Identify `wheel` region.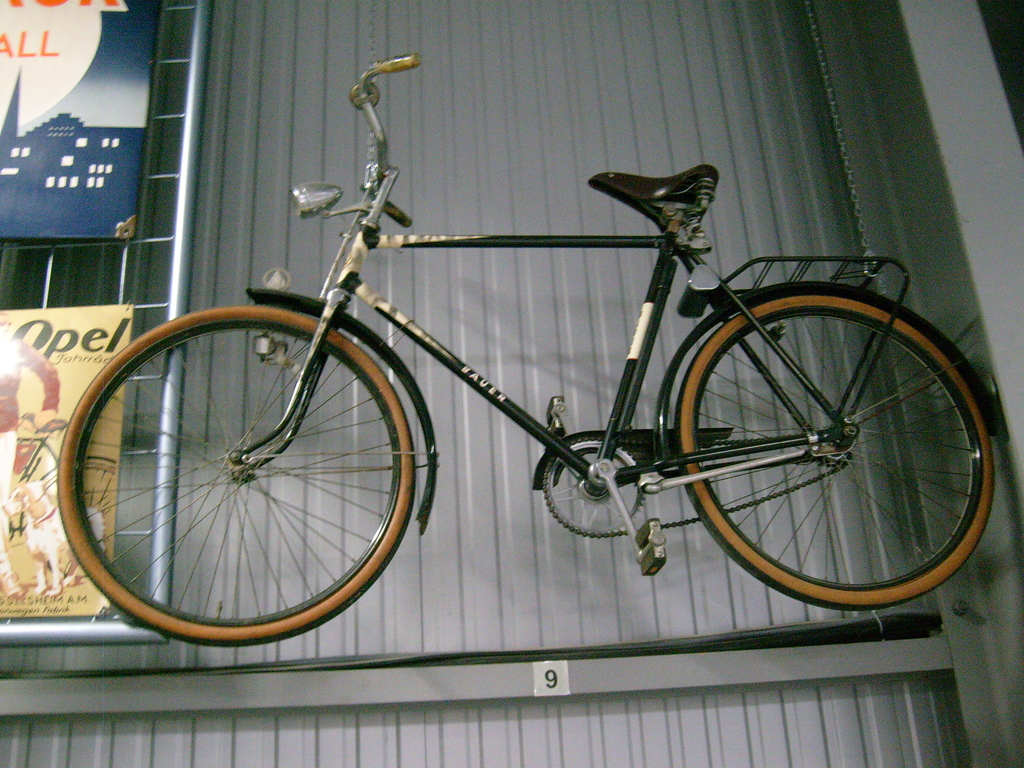
Region: <region>57, 306, 414, 648</region>.
